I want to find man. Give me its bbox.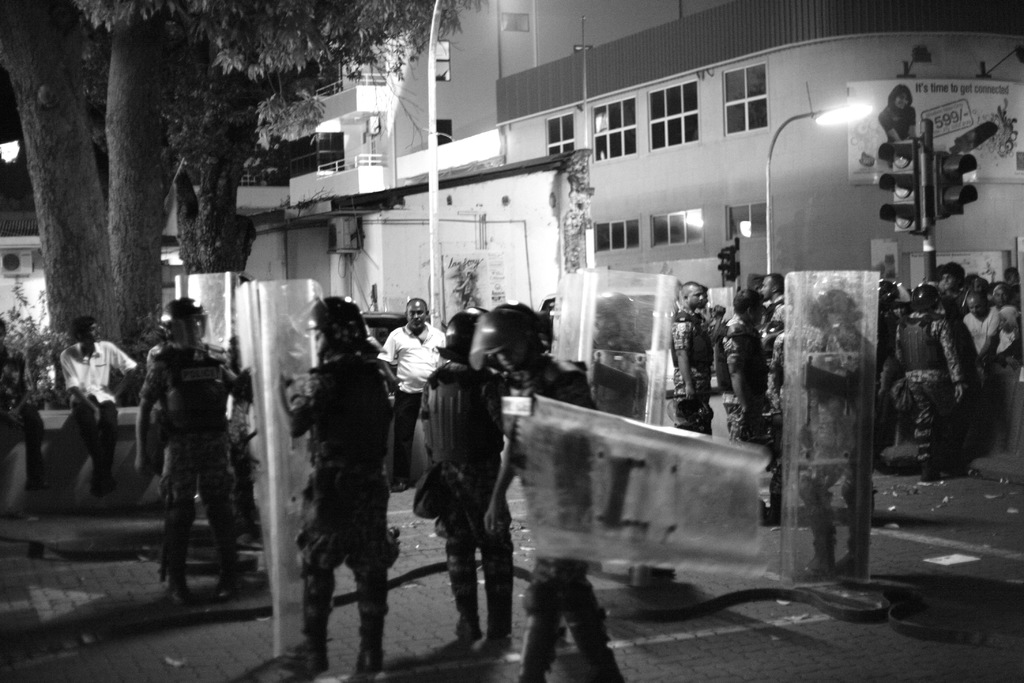
[892, 282, 970, 481].
